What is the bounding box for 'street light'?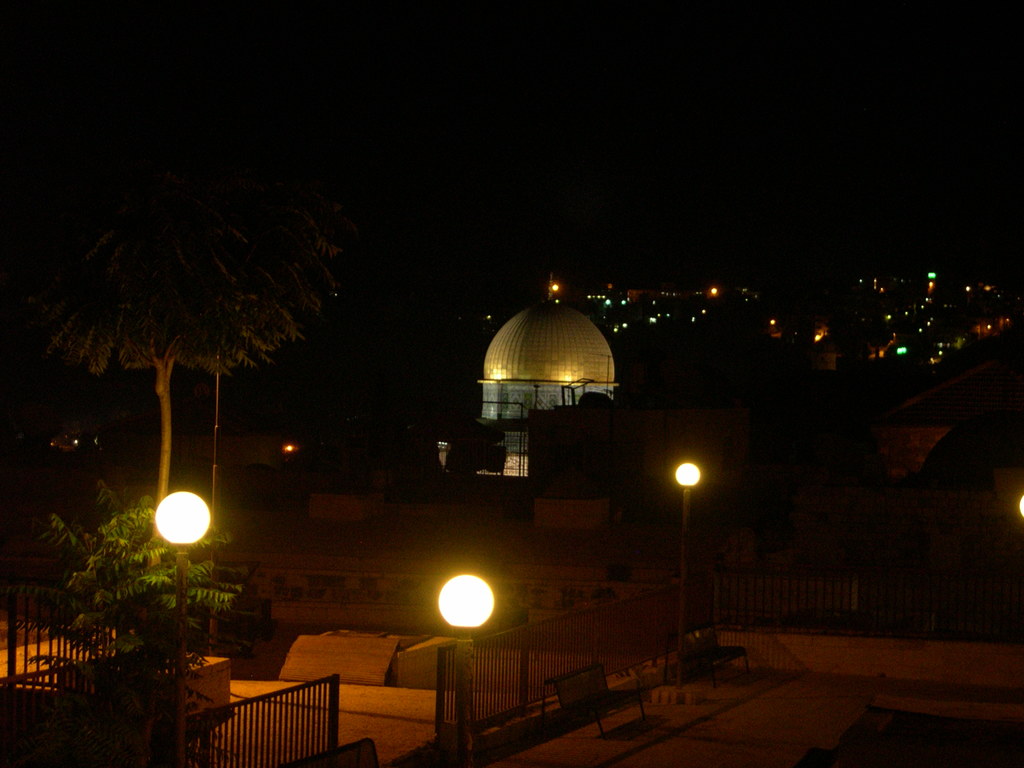
(x1=438, y1=572, x2=498, y2=767).
